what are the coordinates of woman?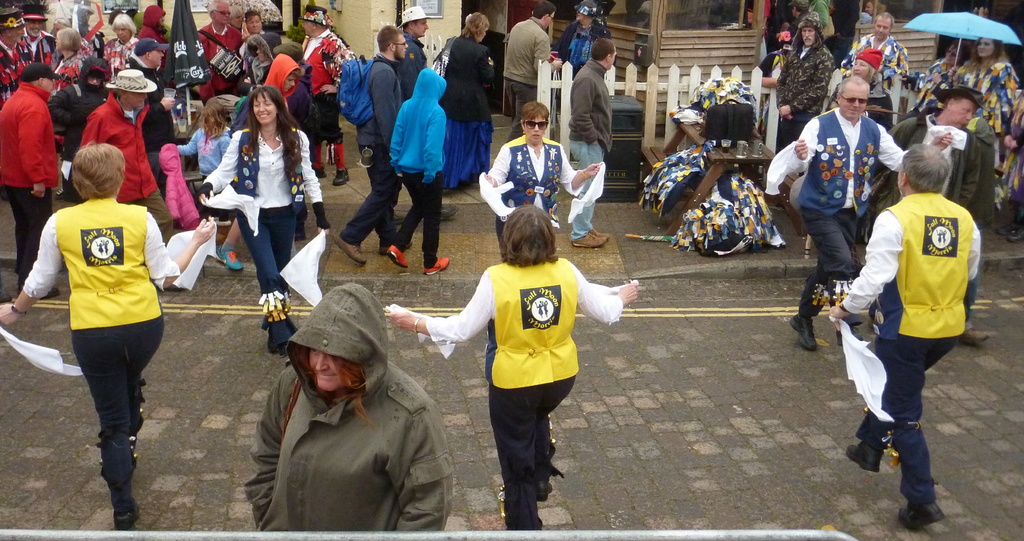
[479,98,604,264].
